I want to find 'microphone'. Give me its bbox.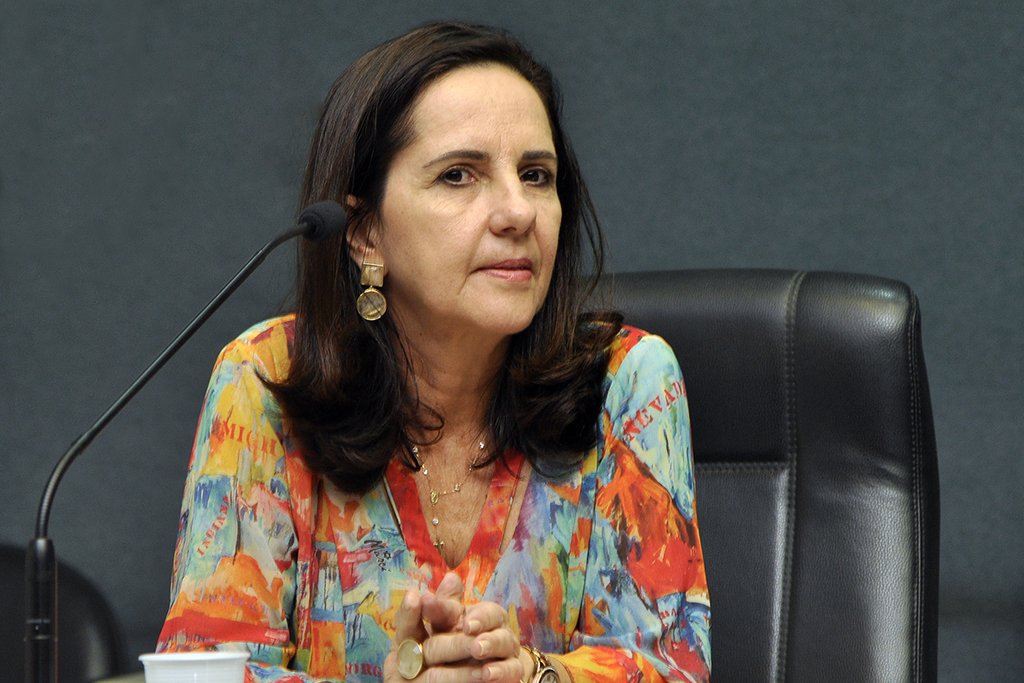
<region>300, 197, 344, 242</region>.
